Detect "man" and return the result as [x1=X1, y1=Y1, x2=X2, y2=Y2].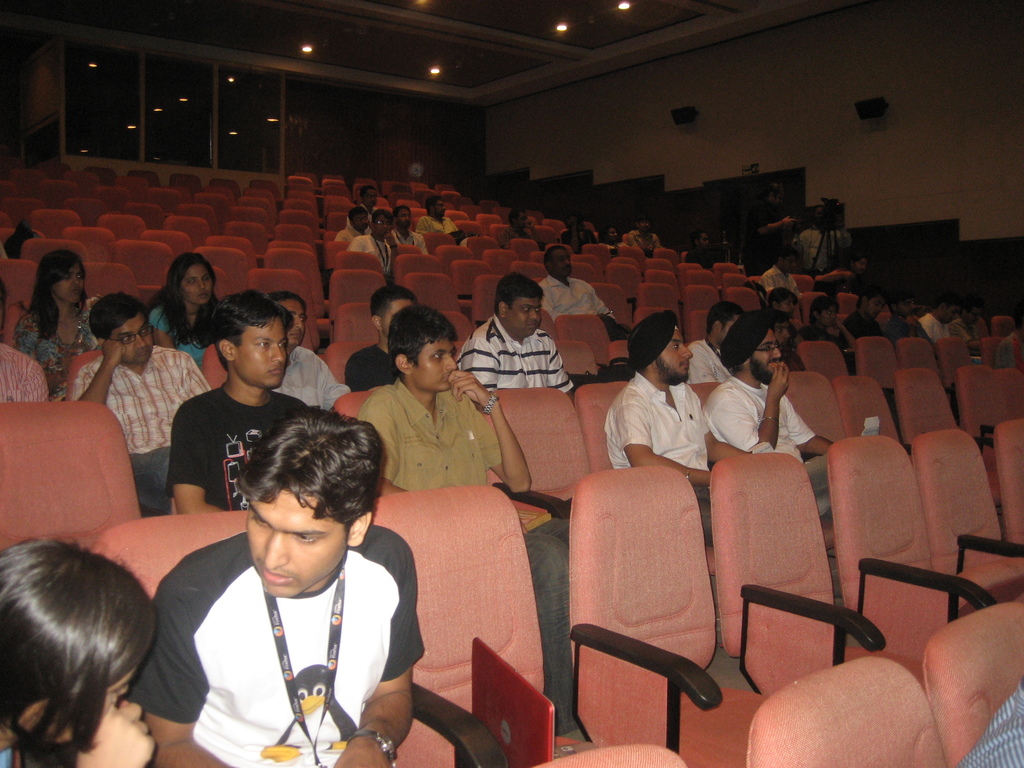
[x1=918, y1=294, x2=957, y2=342].
